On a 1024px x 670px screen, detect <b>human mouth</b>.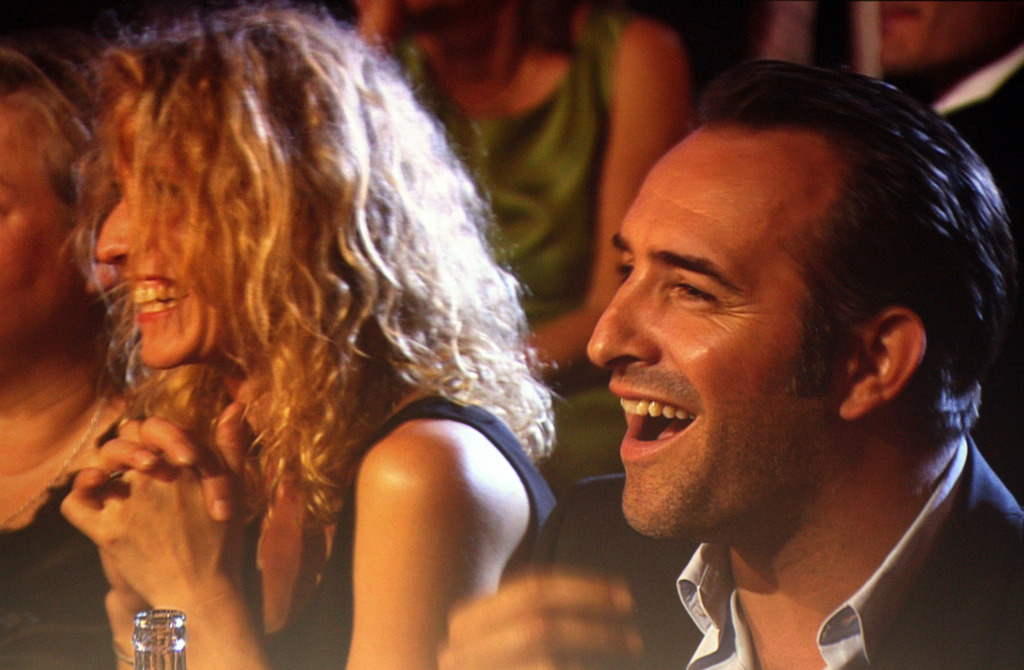
x1=607 y1=385 x2=700 y2=462.
